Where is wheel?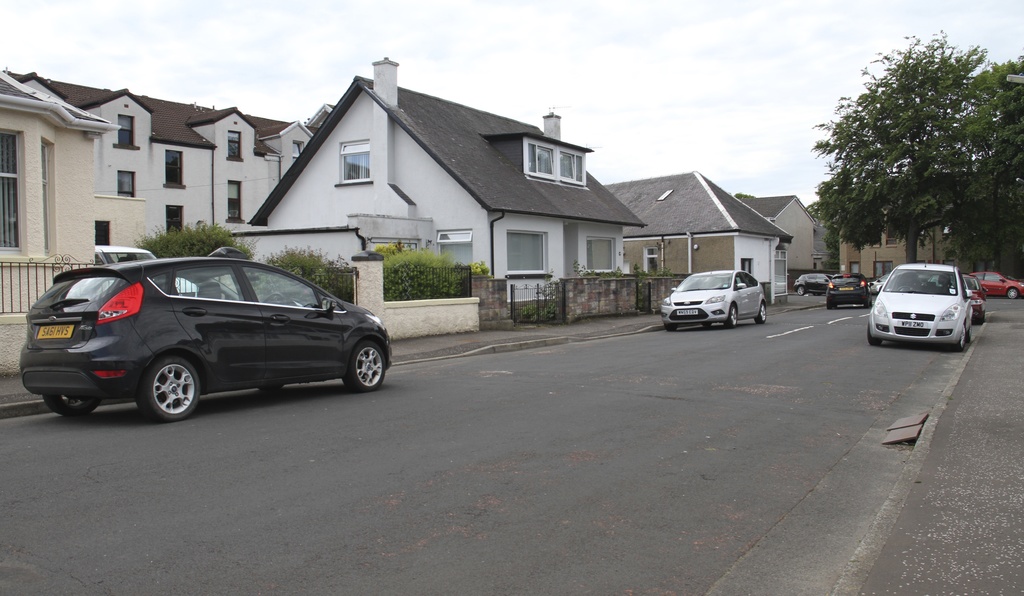
l=956, t=325, r=967, b=350.
